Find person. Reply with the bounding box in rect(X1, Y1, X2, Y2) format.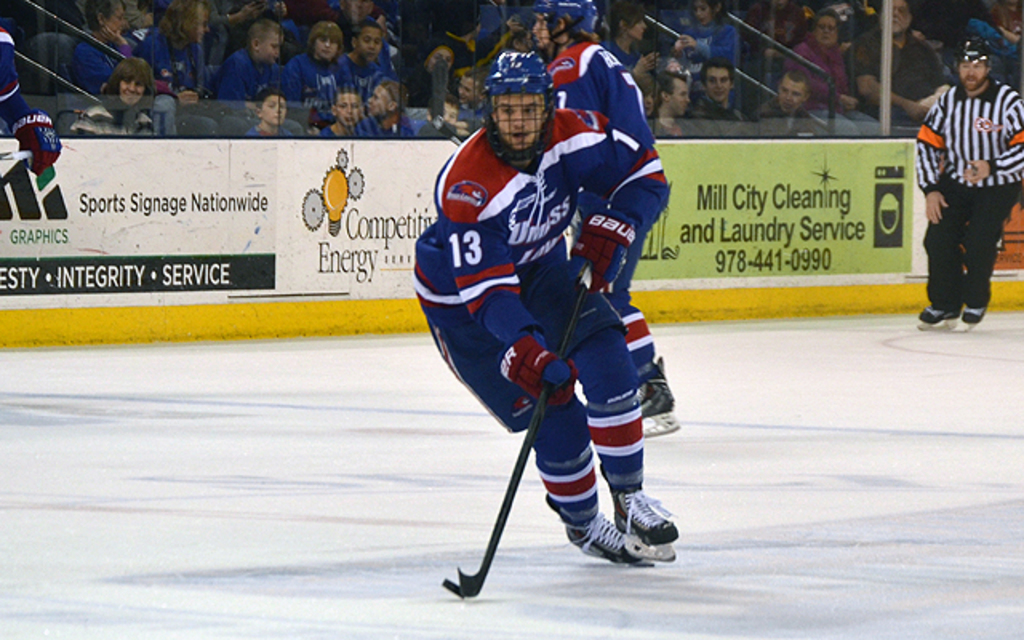
rect(603, 0, 662, 67).
